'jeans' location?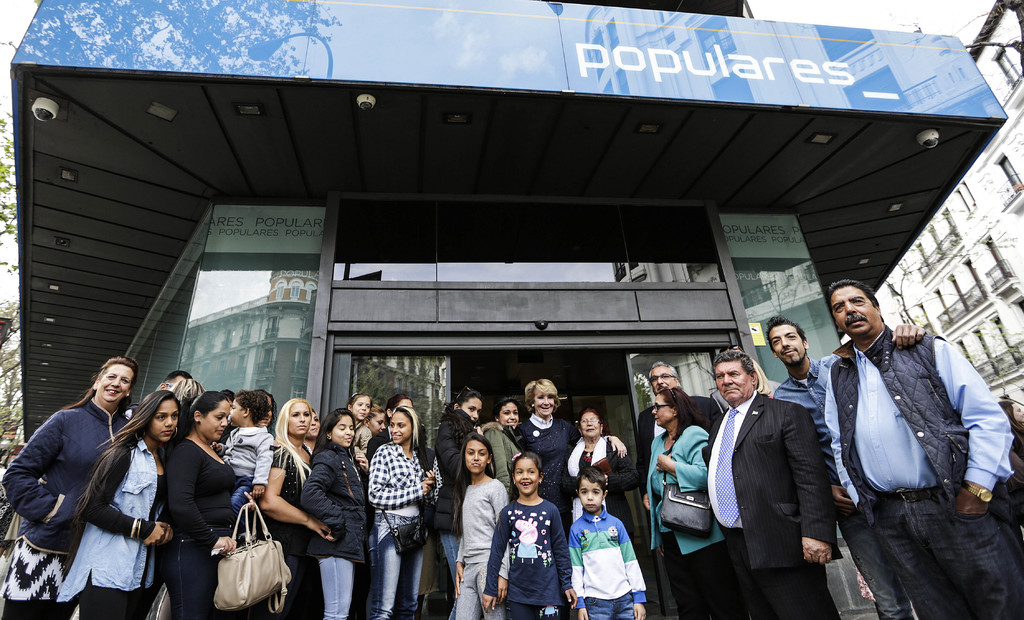
left=314, top=553, right=354, bottom=619
